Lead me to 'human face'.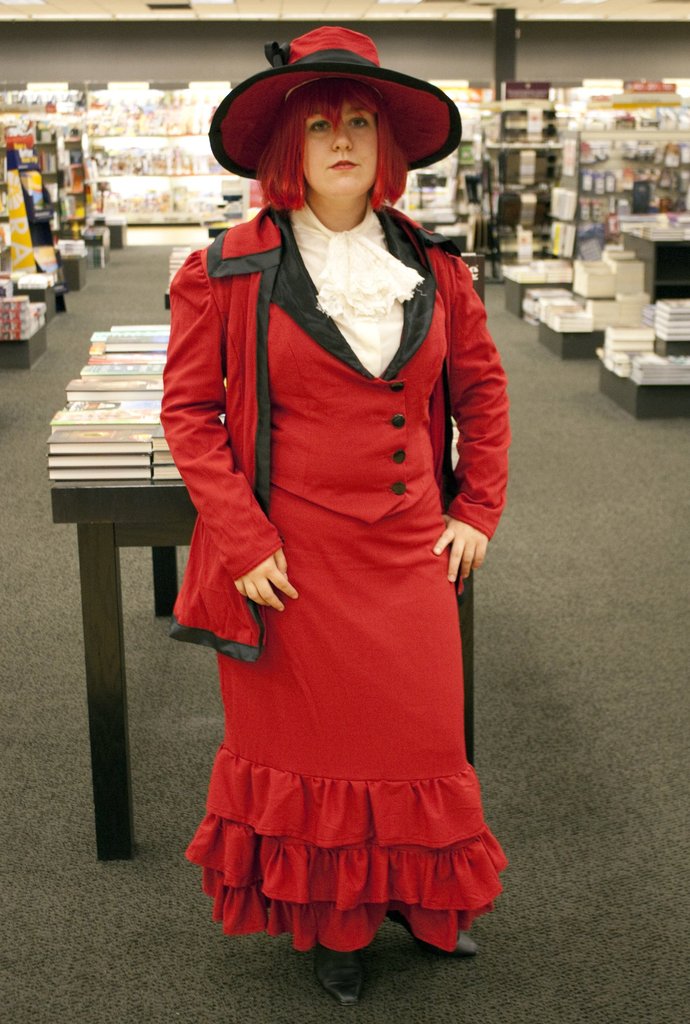
Lead to BBox(306, 106, 374, 196).
